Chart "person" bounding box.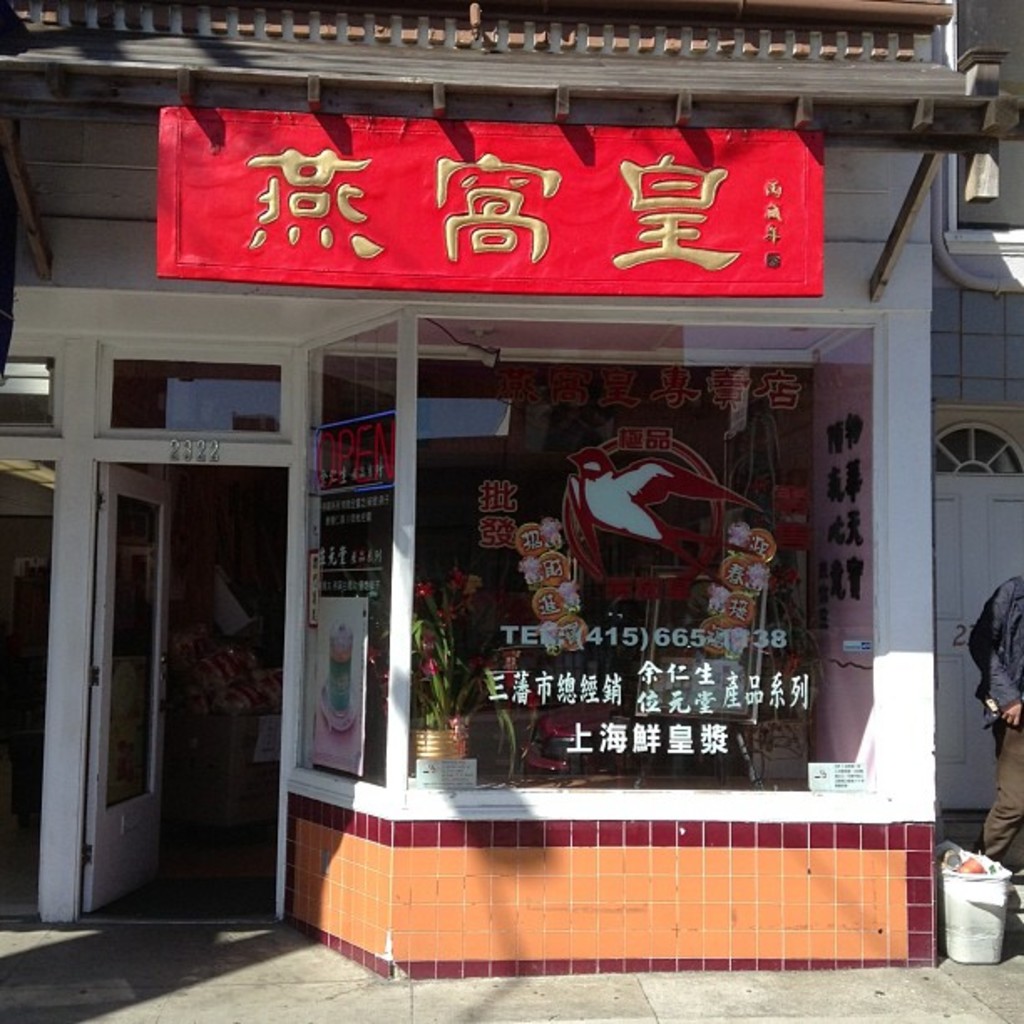
Charted: bbox(965, 582, 1022, 860).
